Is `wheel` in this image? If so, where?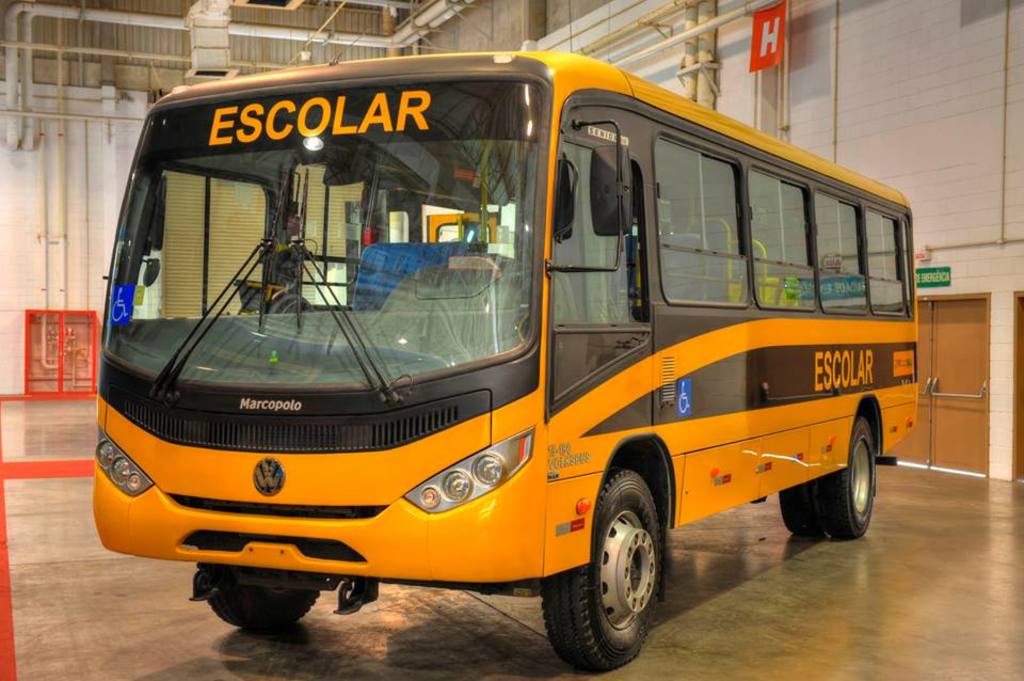
Yes, at l=816, t=416, r=877, b=539.
